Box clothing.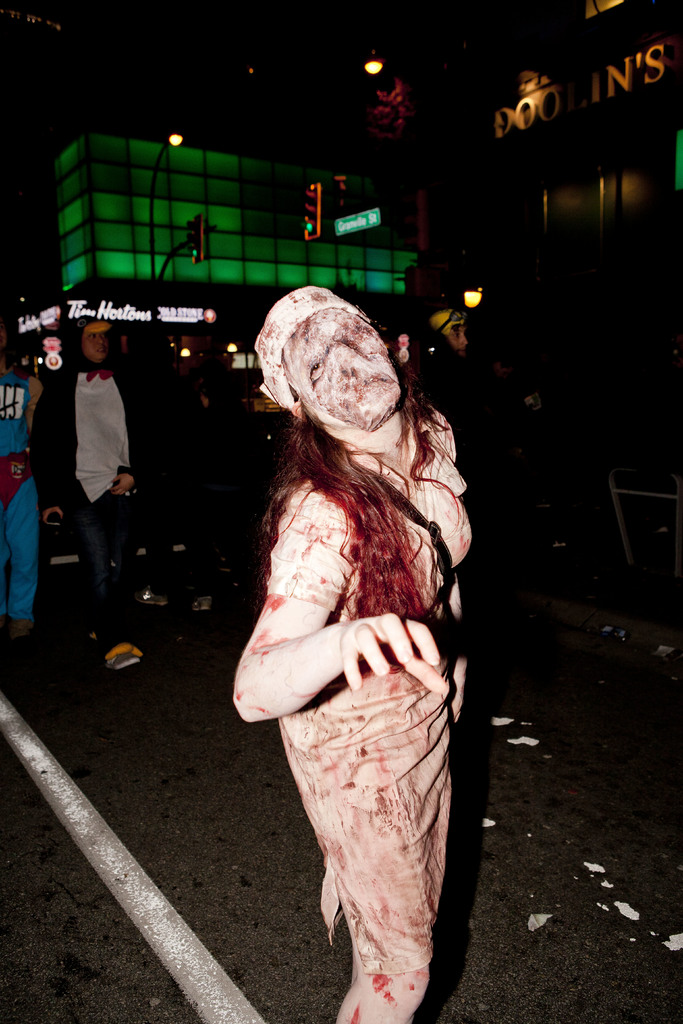
rect(28, 357, 157, 644).
